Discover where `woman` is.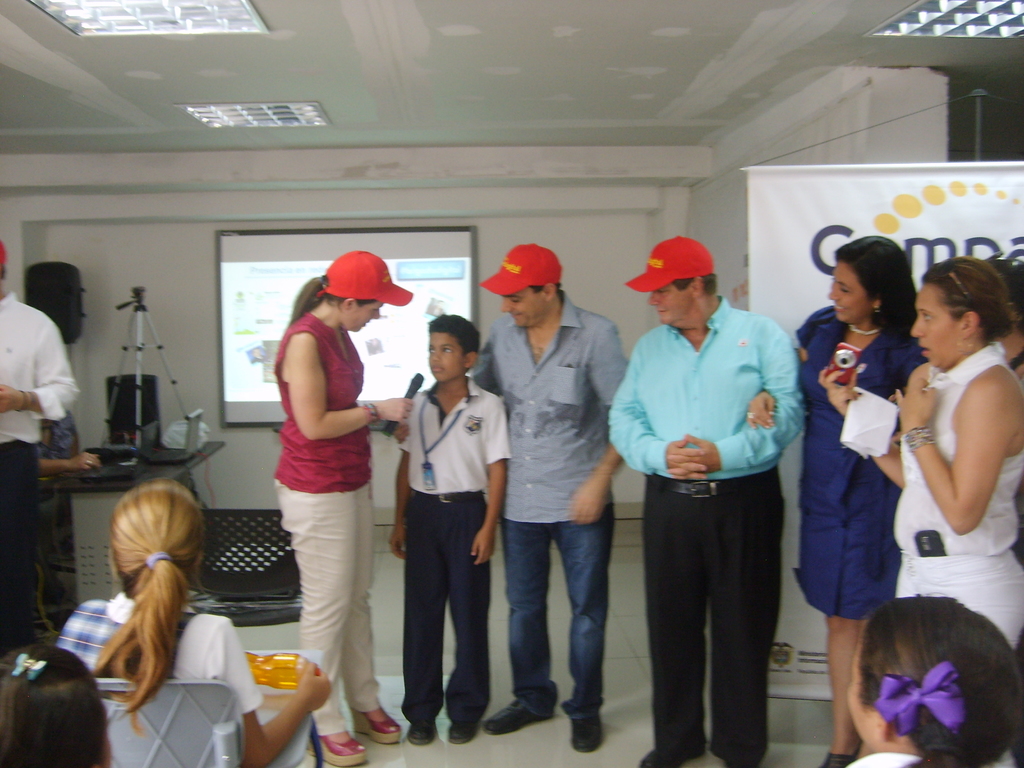
Discovered at locate(59, 472, 334, 765).
